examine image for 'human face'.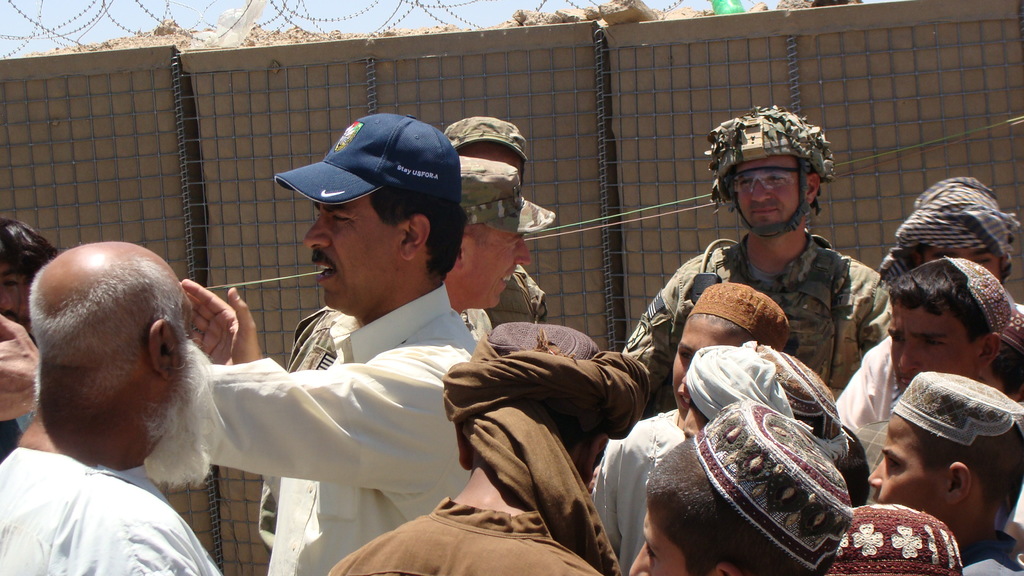
Examination result: bbox(856, 410, 957, 513).
